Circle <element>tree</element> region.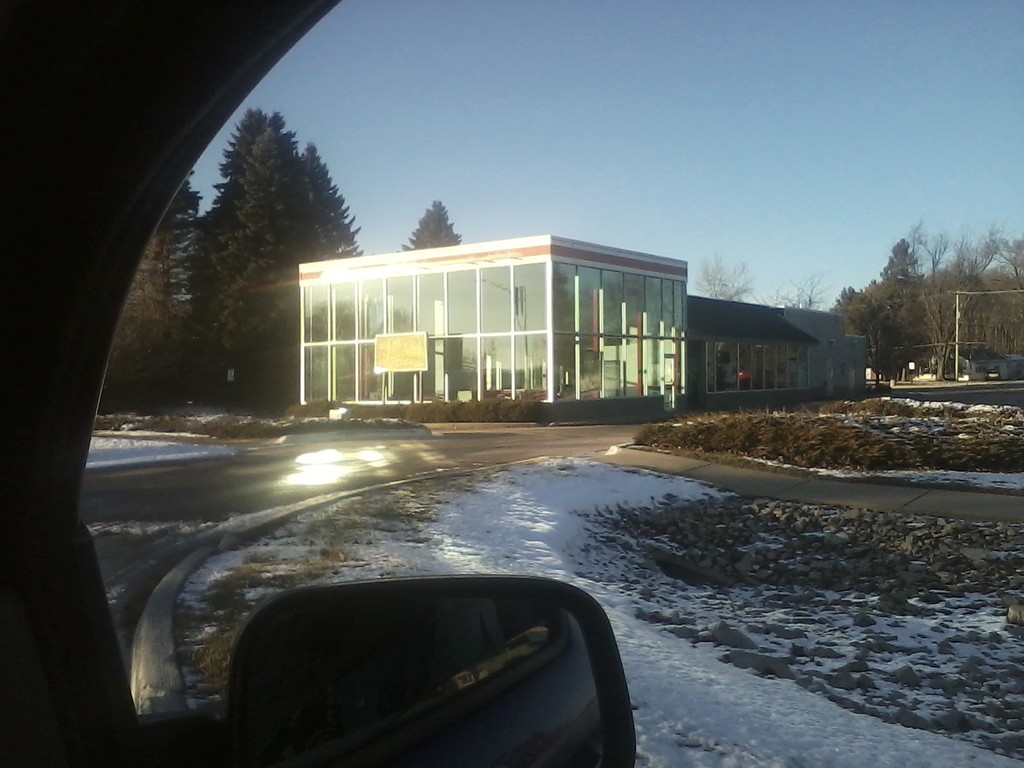
Region: [x1=217, y1=113, x2=331, y2=415].
